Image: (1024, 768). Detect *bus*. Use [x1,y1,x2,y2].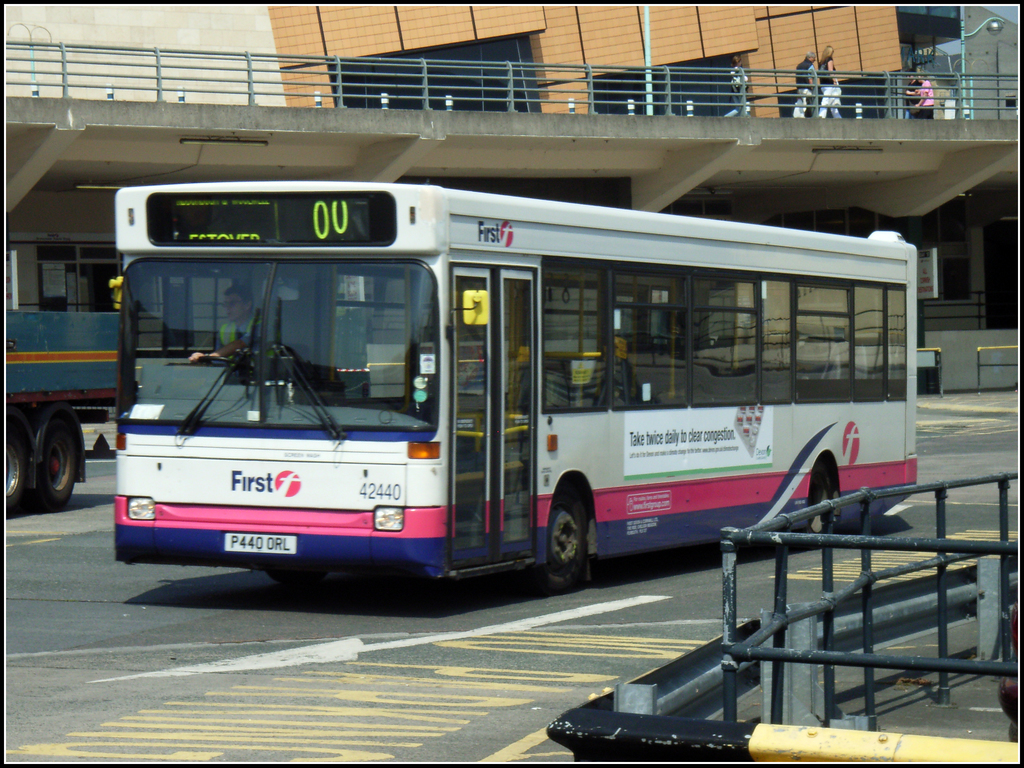
[104,177,918,595].
